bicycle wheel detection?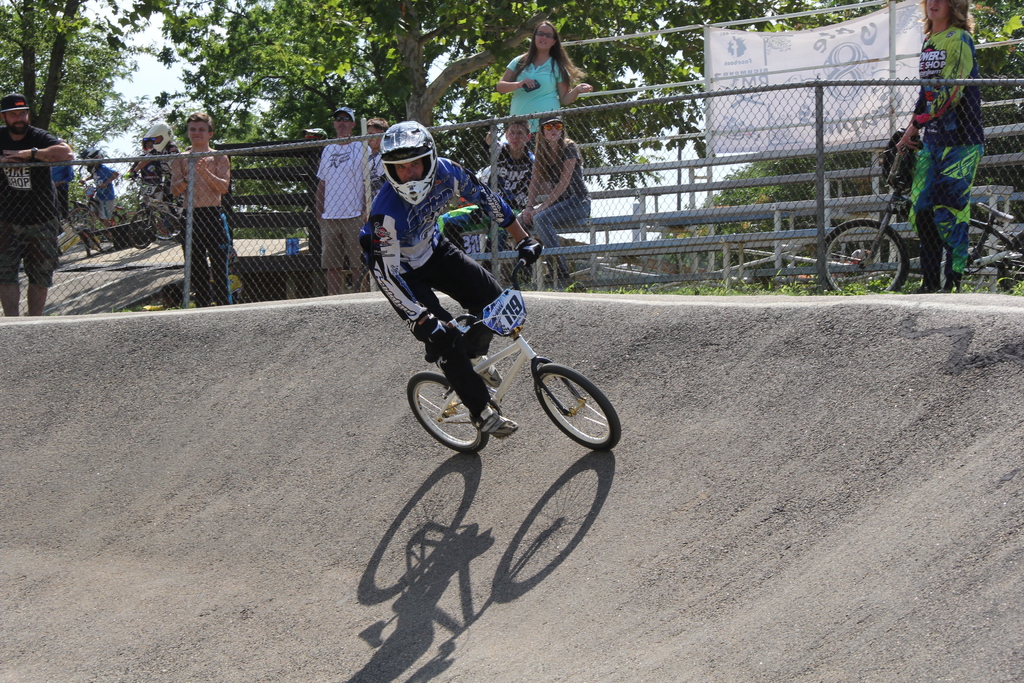
pyautogui.locateOnScreen(813, 215, 909, 300)
